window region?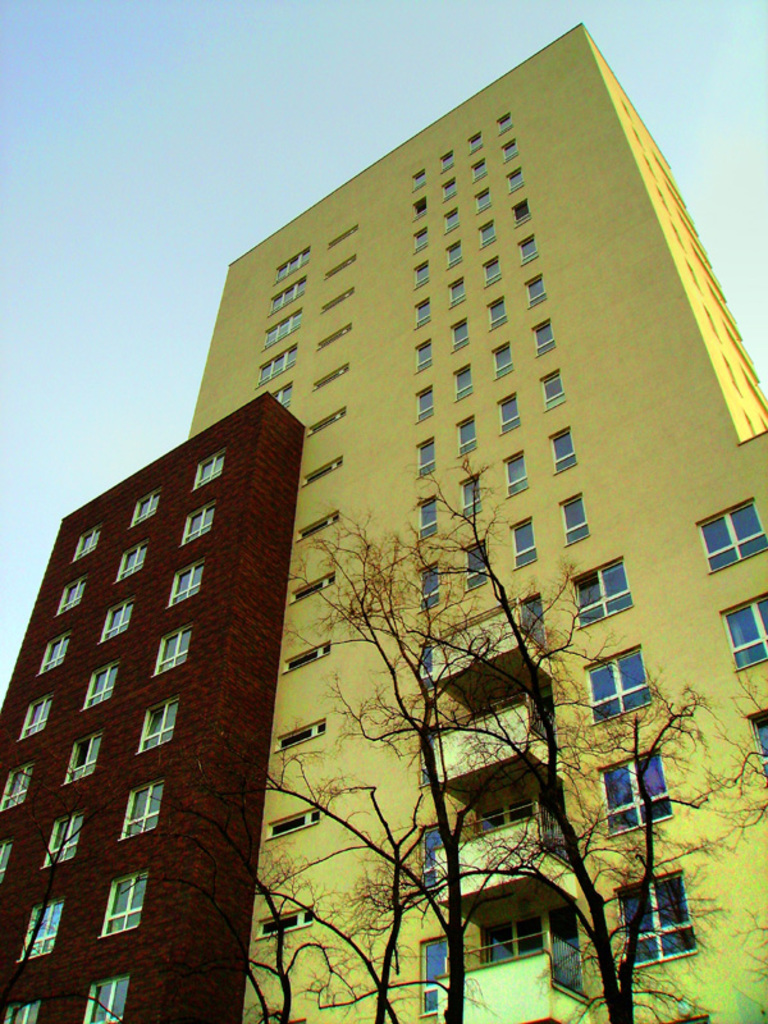
x1=325, y1=253, x2=356, y2=283
